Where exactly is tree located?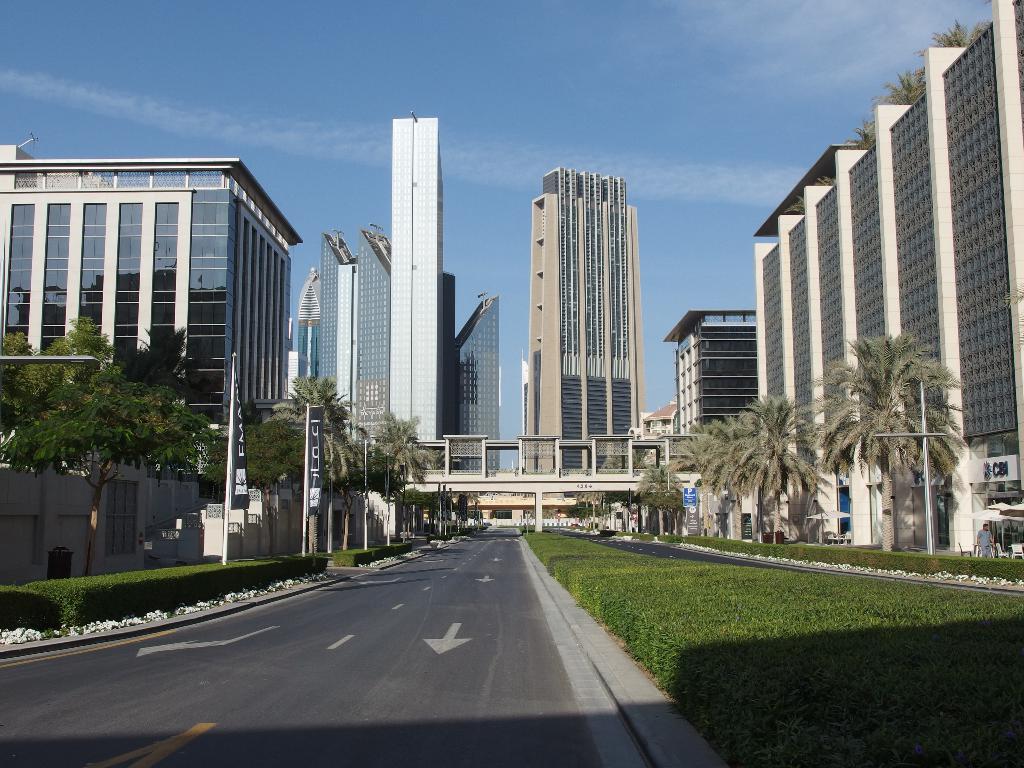
Its bounding box is (x1=44, y1=312, x2=116, y2=385).
